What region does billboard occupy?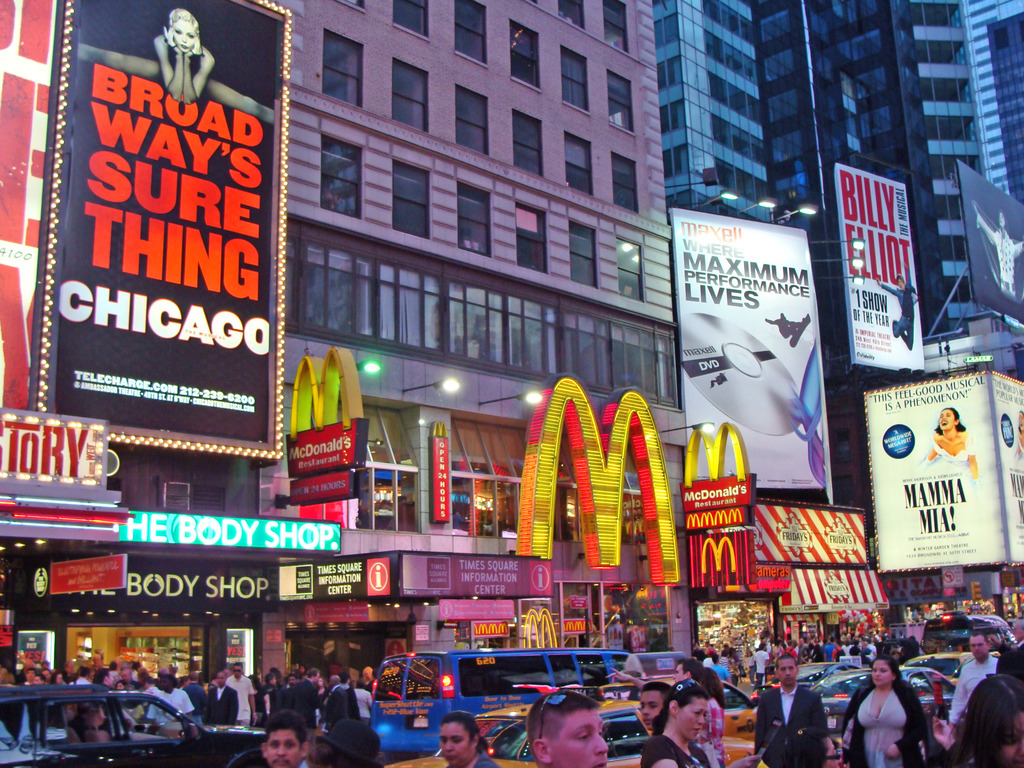
bbox=(832, 166, 922, 378).
